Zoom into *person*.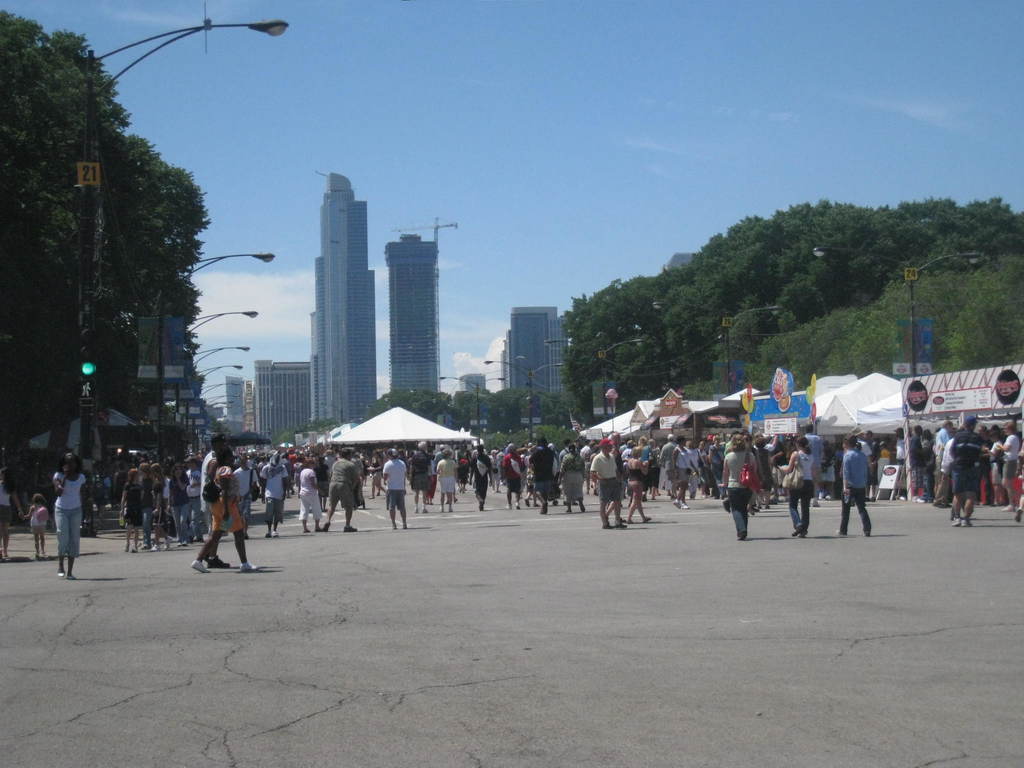
Zoom target: 188, 455, 205, 540.
